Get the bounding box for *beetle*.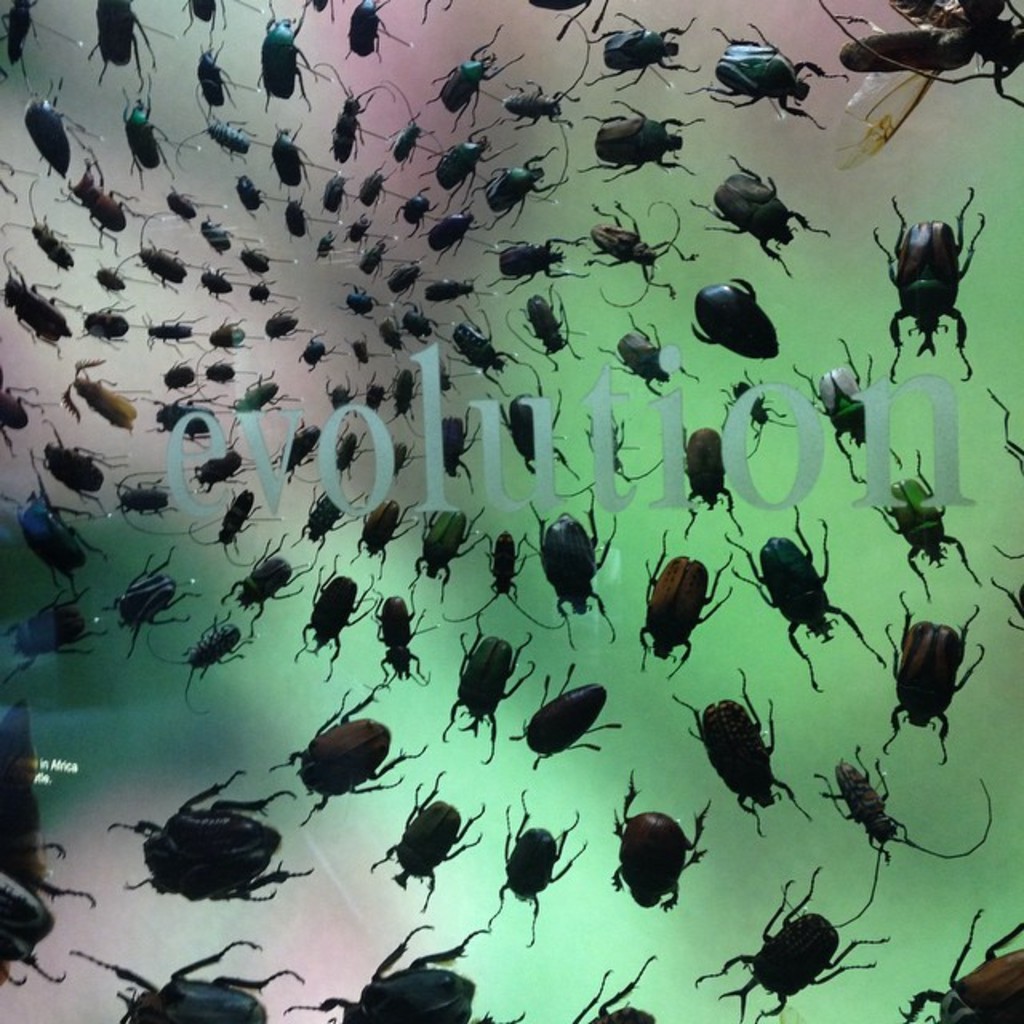
{"x1": 286, "y1": 678, "x2": 432, "y2": 822}.
